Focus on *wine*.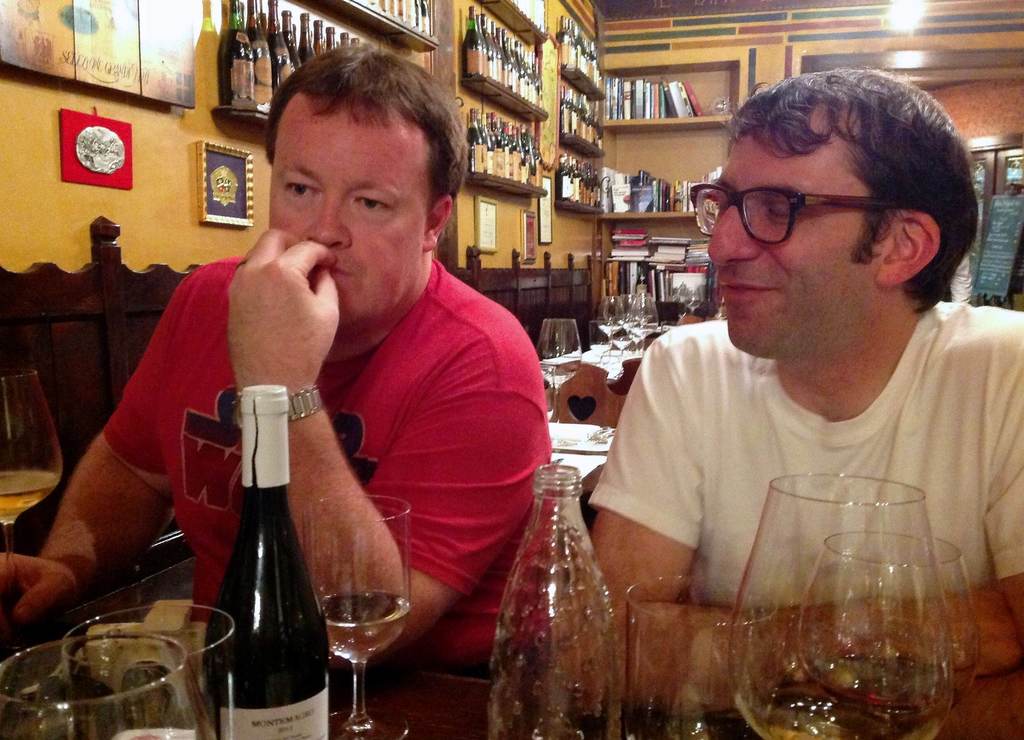
Focused at {"x1": 314, "y1": 18, "x2": 323, "y2": 64}.
